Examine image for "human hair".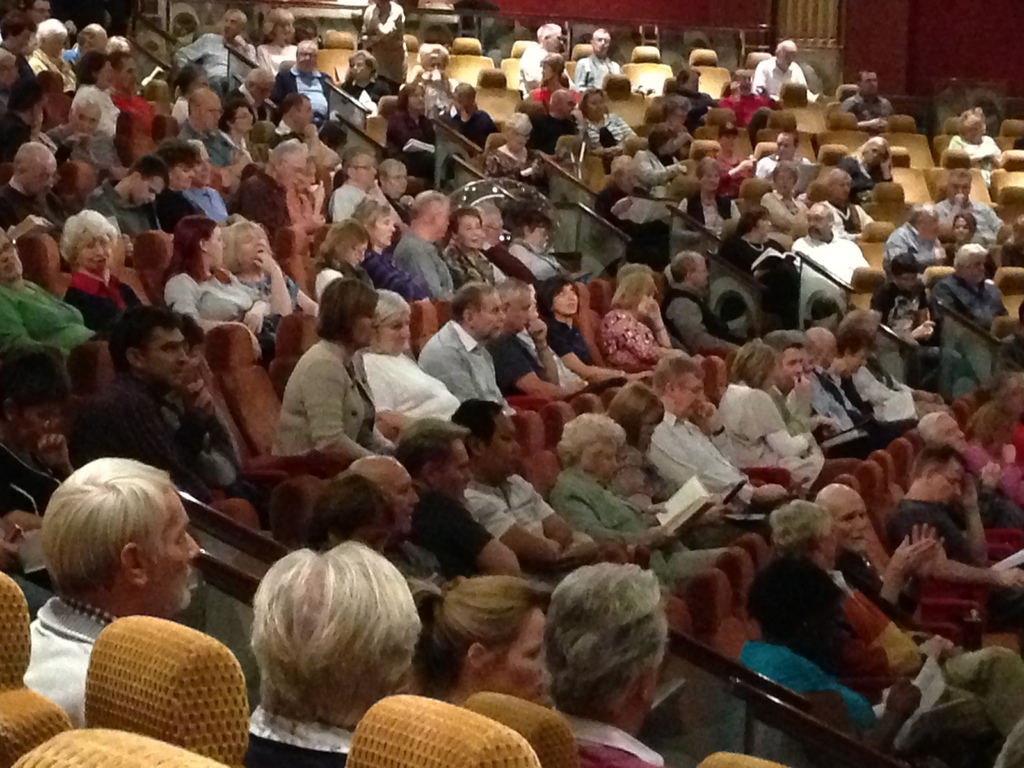
Examination result: (764,326,811,363).
